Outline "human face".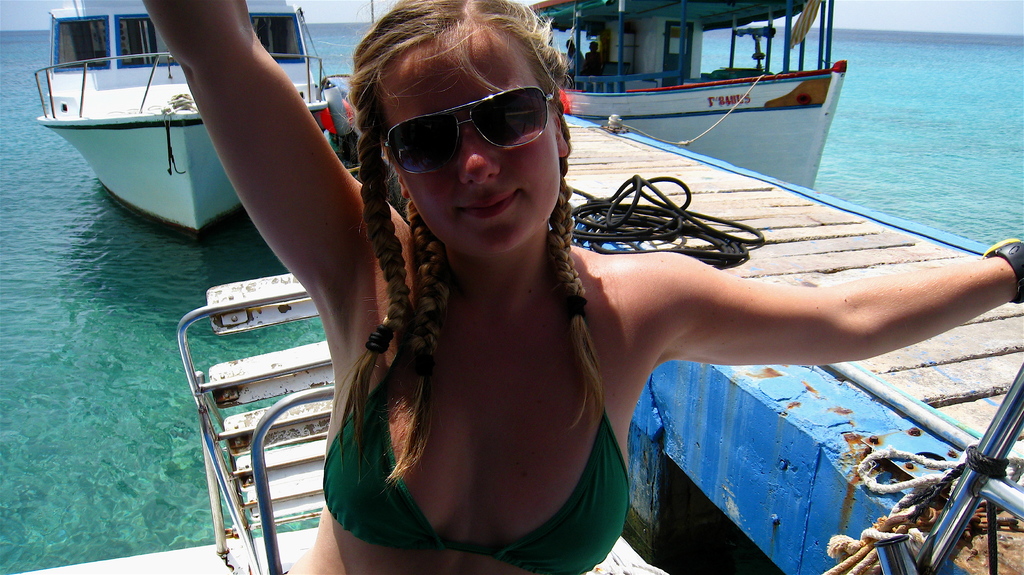
Outline: <bbox>374, 28, 557, 261</bbox>.
